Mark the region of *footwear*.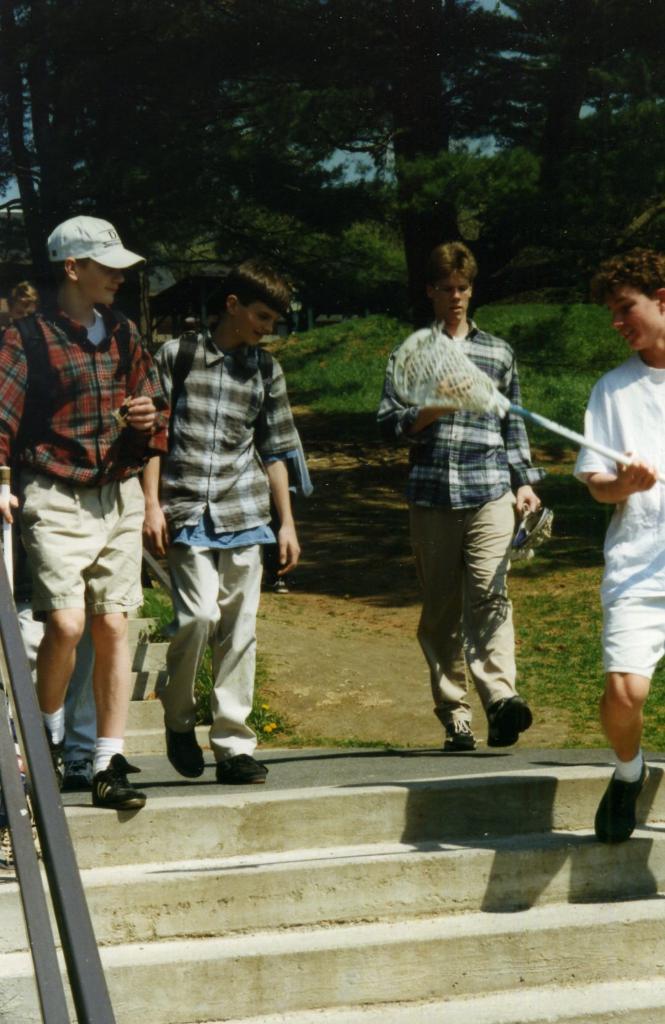
Region: crop(90, 749, 150, 809).
